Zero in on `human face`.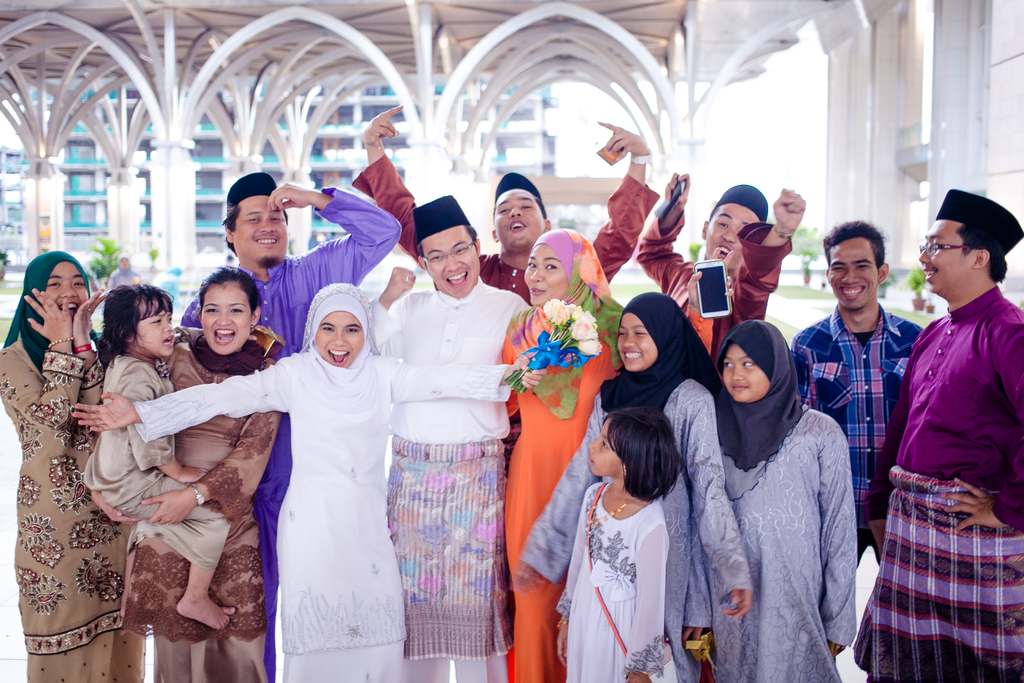
Zeroed in: left=314, top=310, right=364, bottom=368.
